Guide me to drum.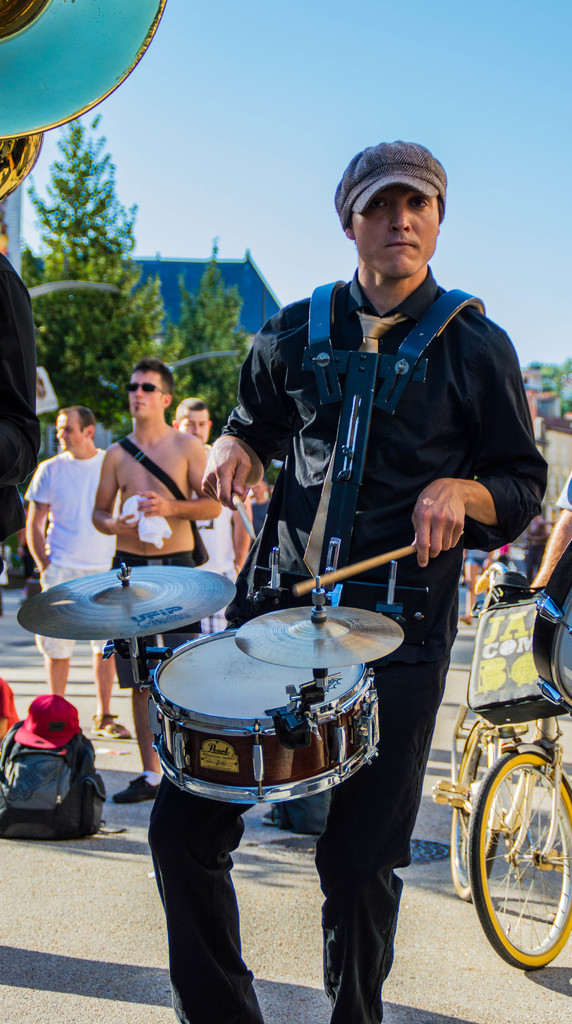
Guidance: Rect(108, 556, 454, 826).
